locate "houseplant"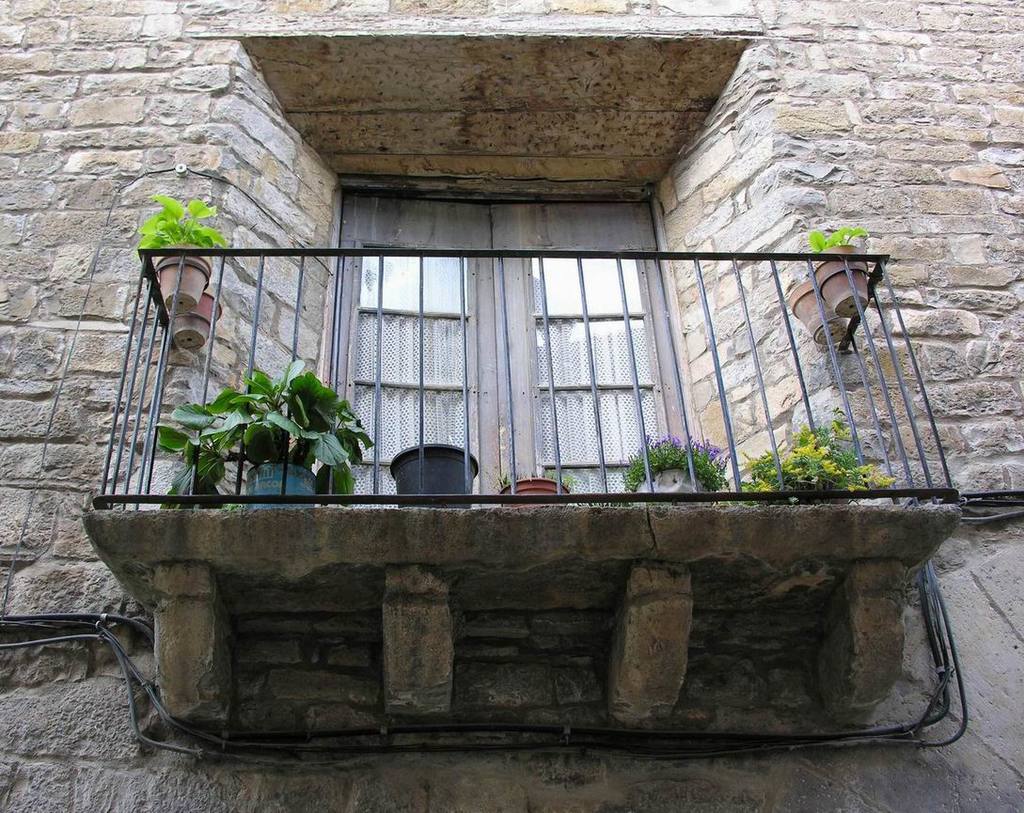
select_region(481, 466, 573, 508)
